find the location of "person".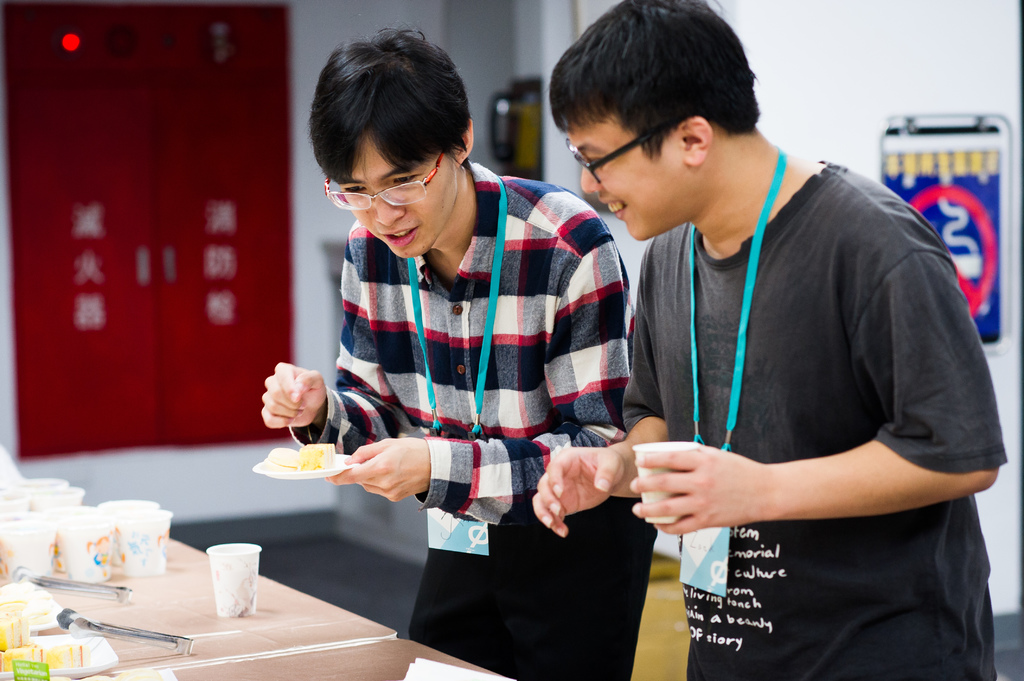
Location: [525, 0, 1012, 680].
